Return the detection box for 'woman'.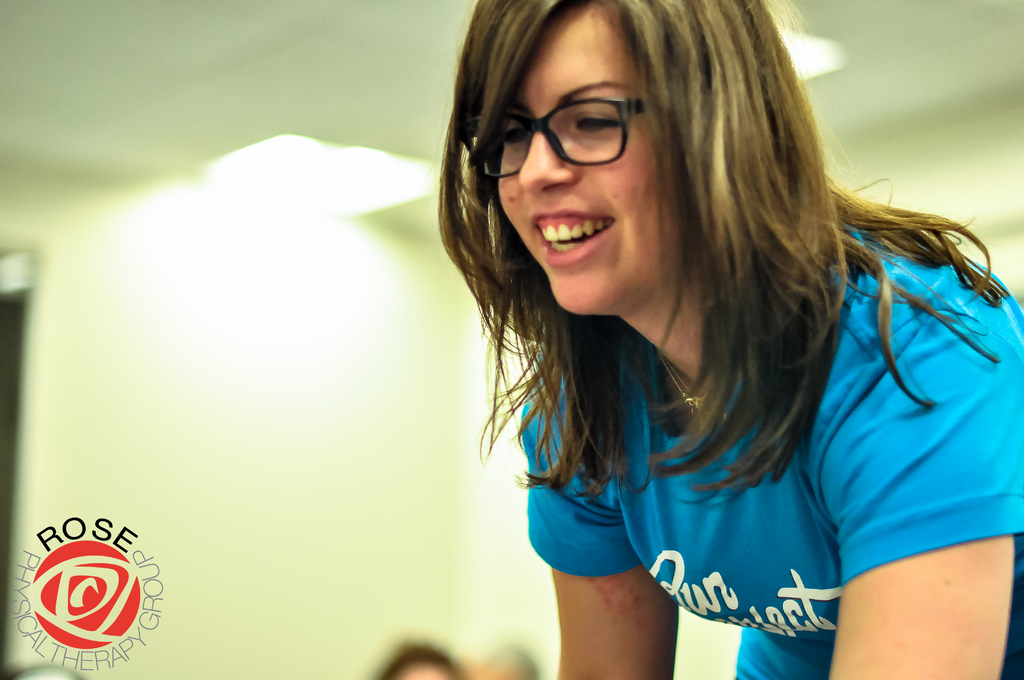
rect(351, 1, 1004, 674).
